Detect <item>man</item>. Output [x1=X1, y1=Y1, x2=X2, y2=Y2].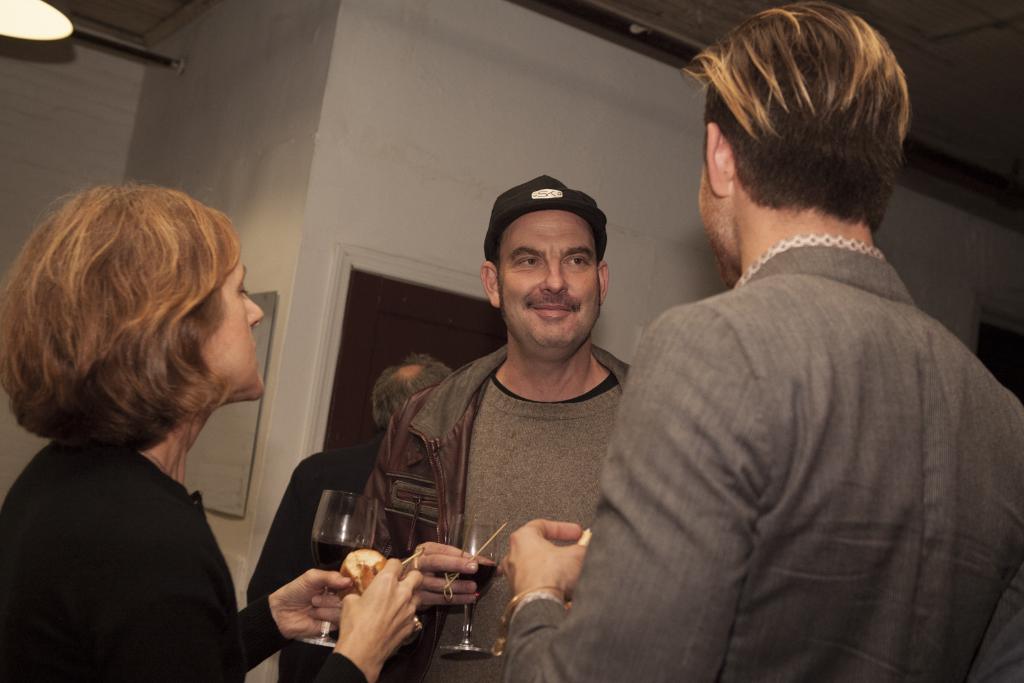
[x1=244, y1=351, x2=456, y2=682].
